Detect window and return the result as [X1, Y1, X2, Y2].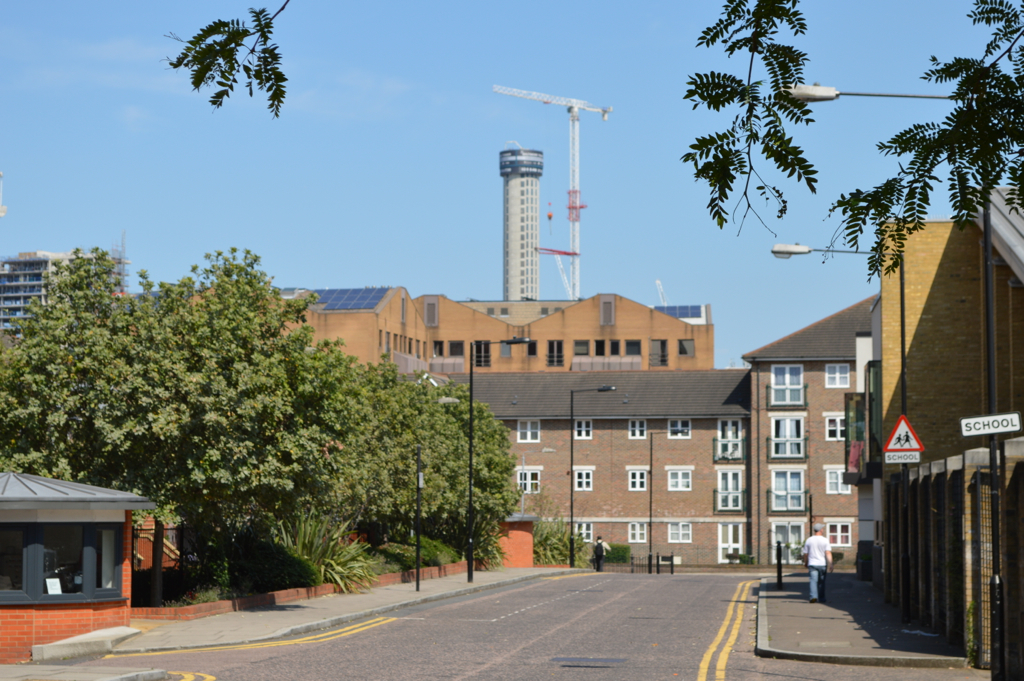
[628, 470, 645, 490].
